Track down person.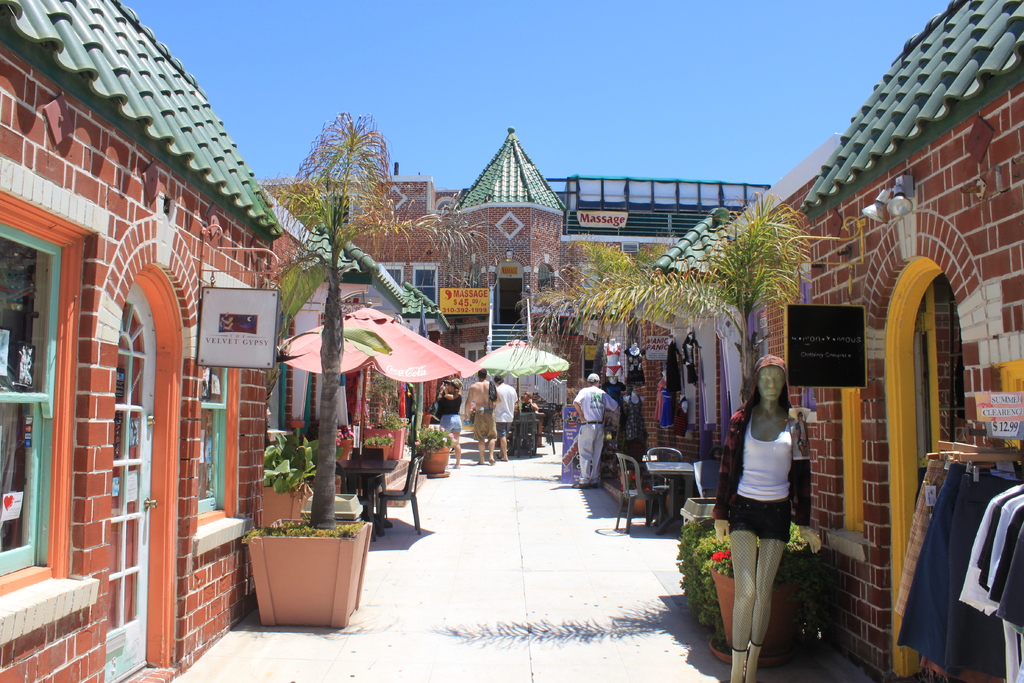
Tracked to <bbox>572, 372, 624, 493</bbox>.
